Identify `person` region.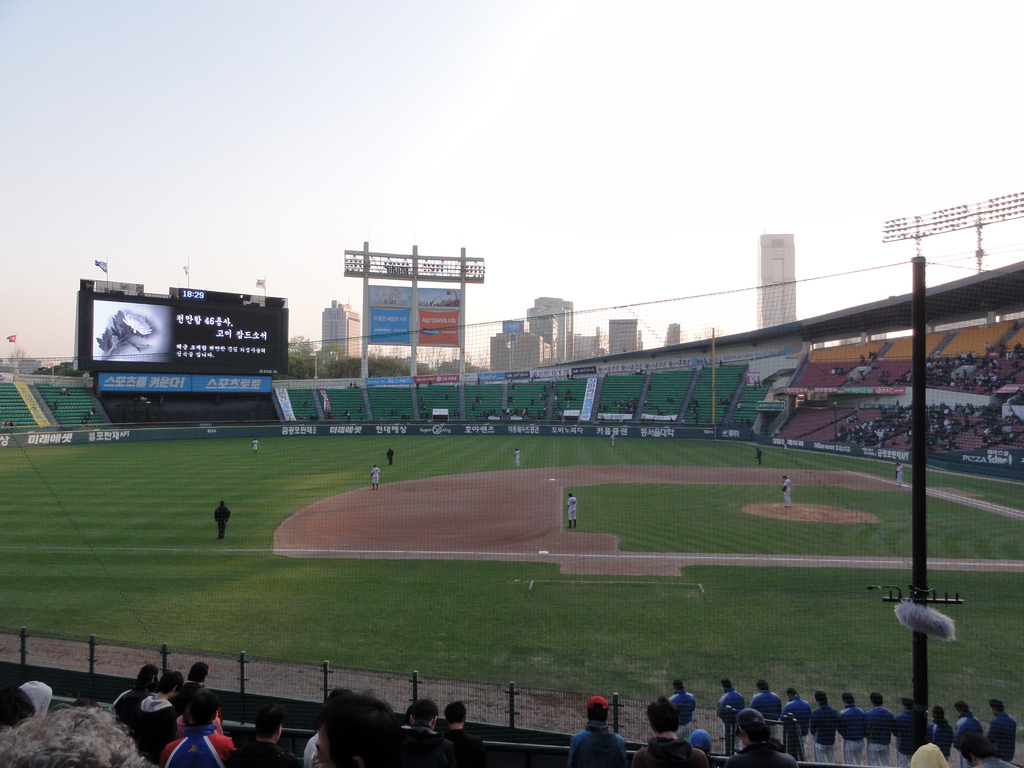
Region: 518,449,519,471.
